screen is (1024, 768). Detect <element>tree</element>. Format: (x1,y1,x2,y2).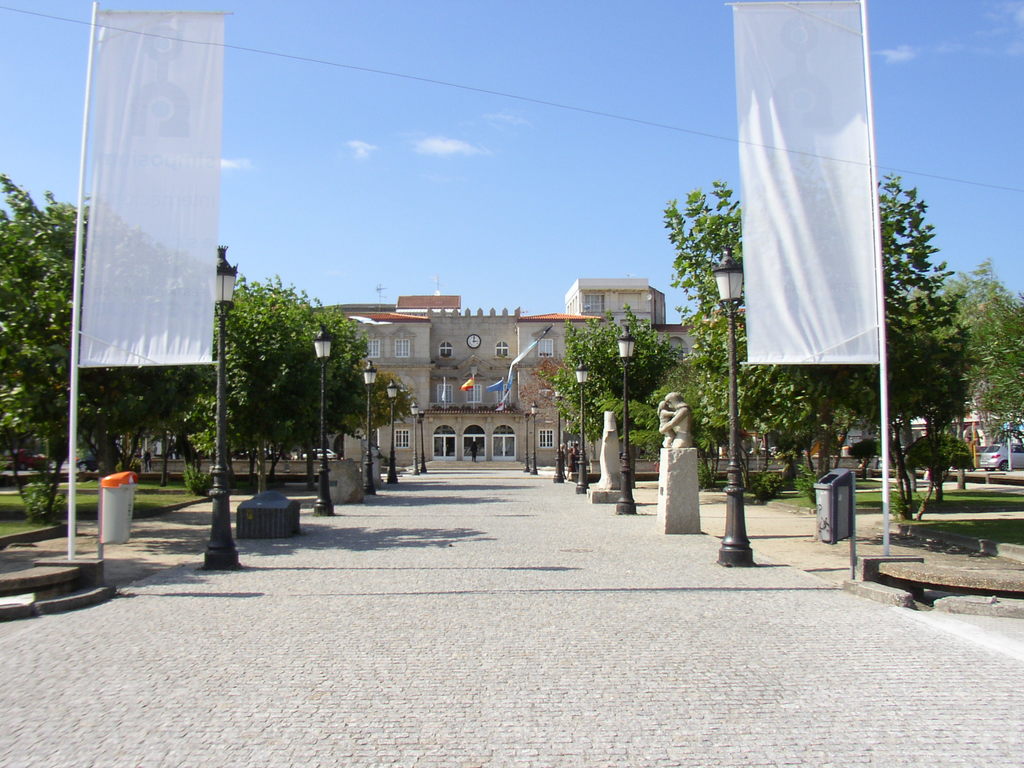
(204,246,338,471).
